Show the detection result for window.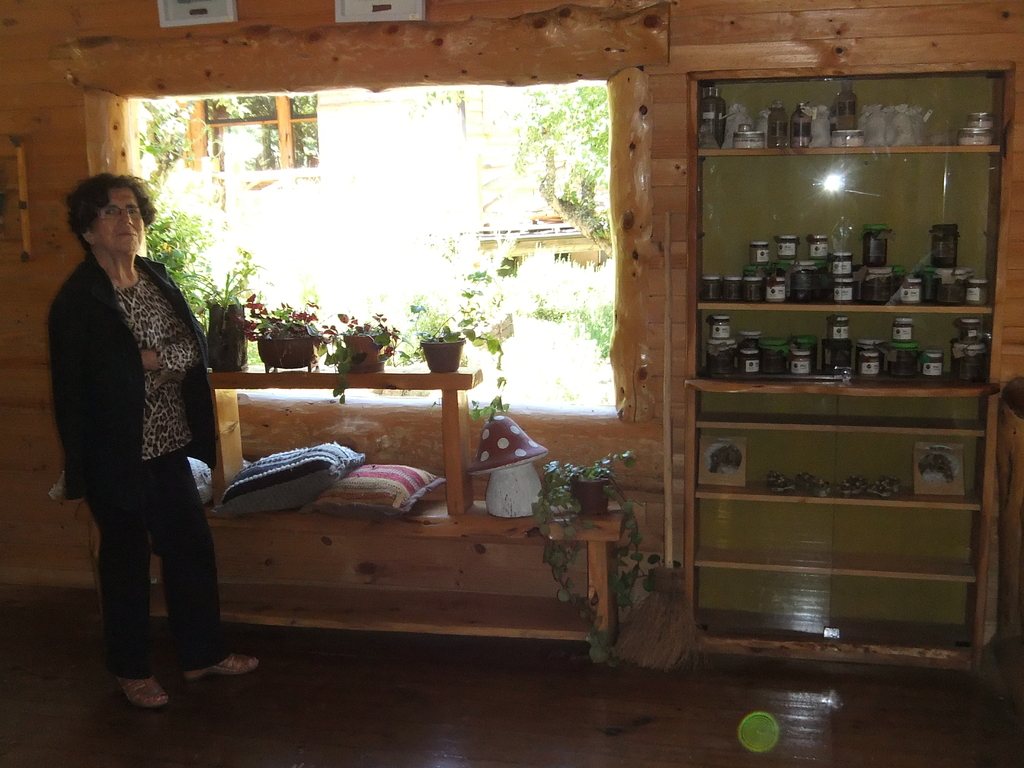
bbox=[122, 81, 605, 410].
